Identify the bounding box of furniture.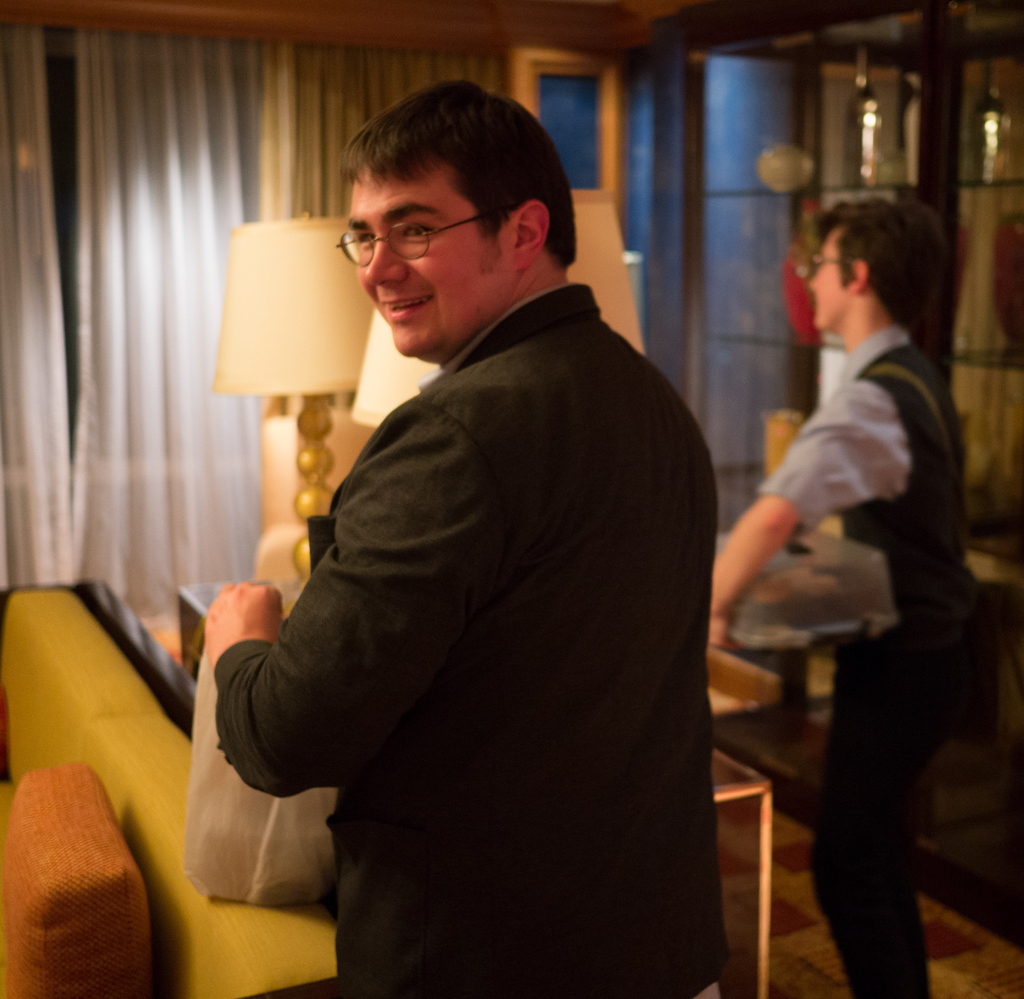
(252, 409, 371, 596).
